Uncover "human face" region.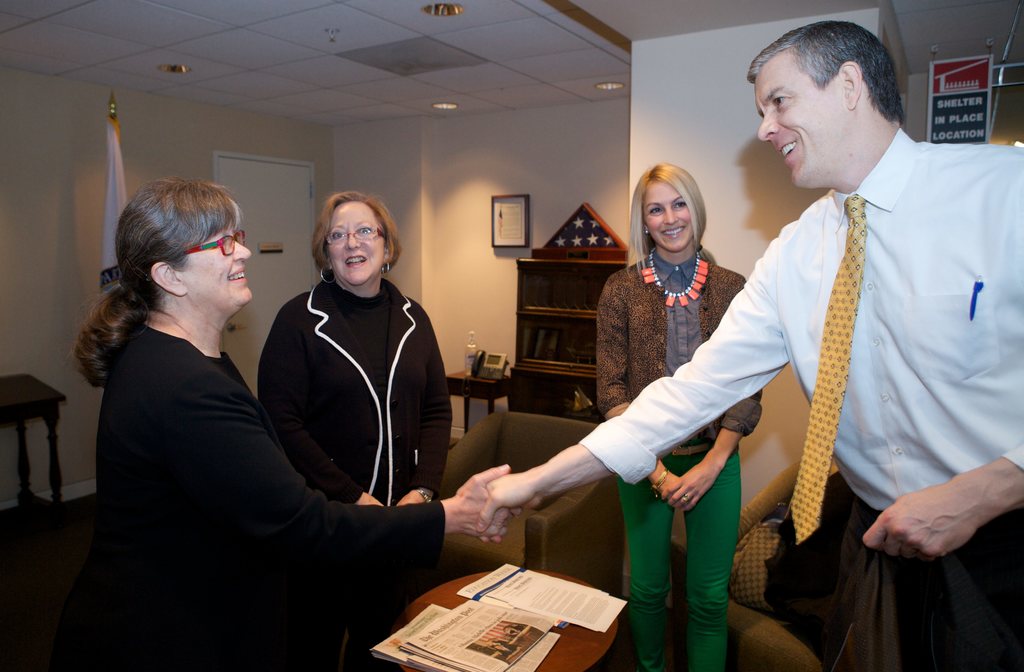
Uncovered: Rect(645, 183, 695, 250).
